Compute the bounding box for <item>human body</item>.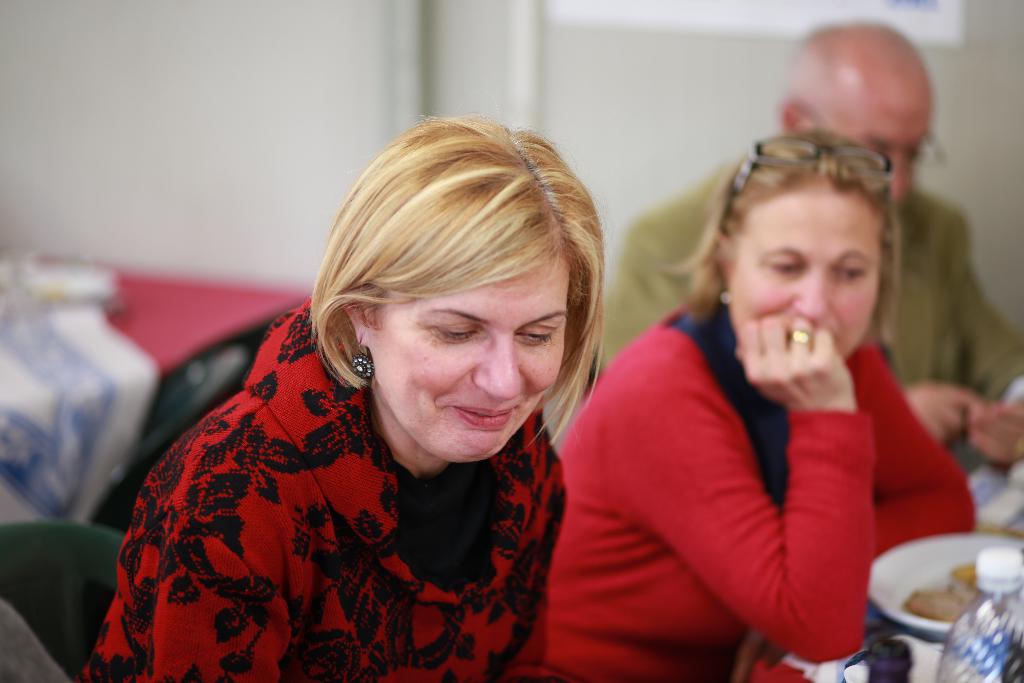
box=[86, 135, 636, 682].
